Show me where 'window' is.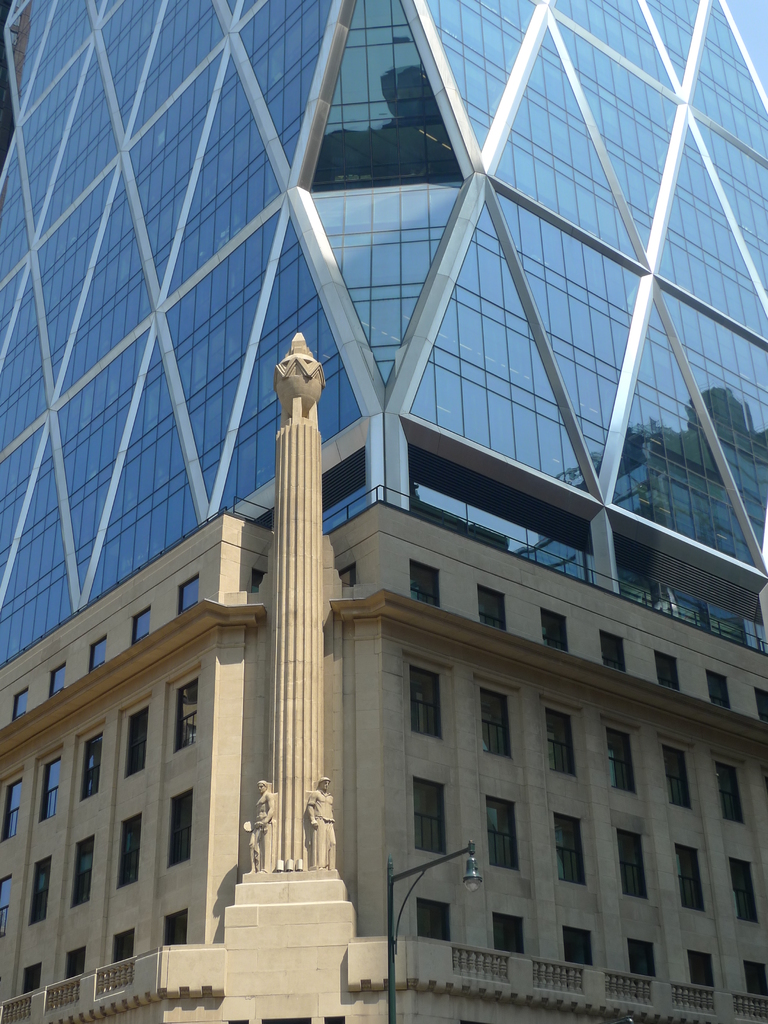
'window' is at left=58, top=840, right=92, bottom=909.
